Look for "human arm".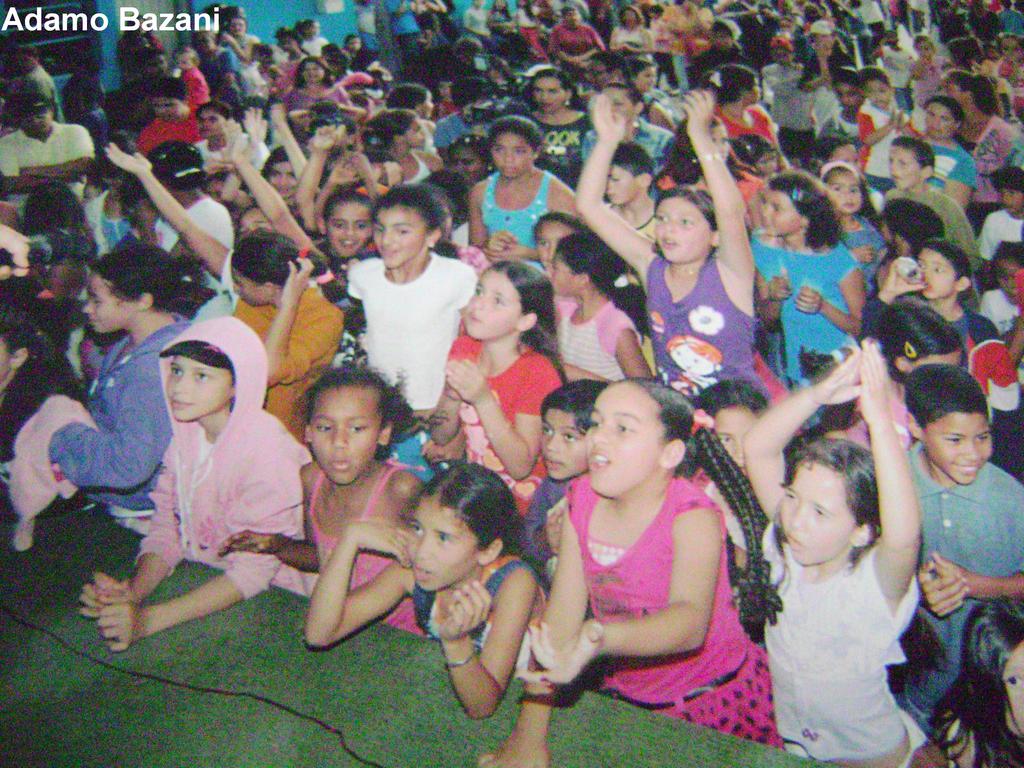
Found: <bbox>792, 250, 865, 339</bbox>.
